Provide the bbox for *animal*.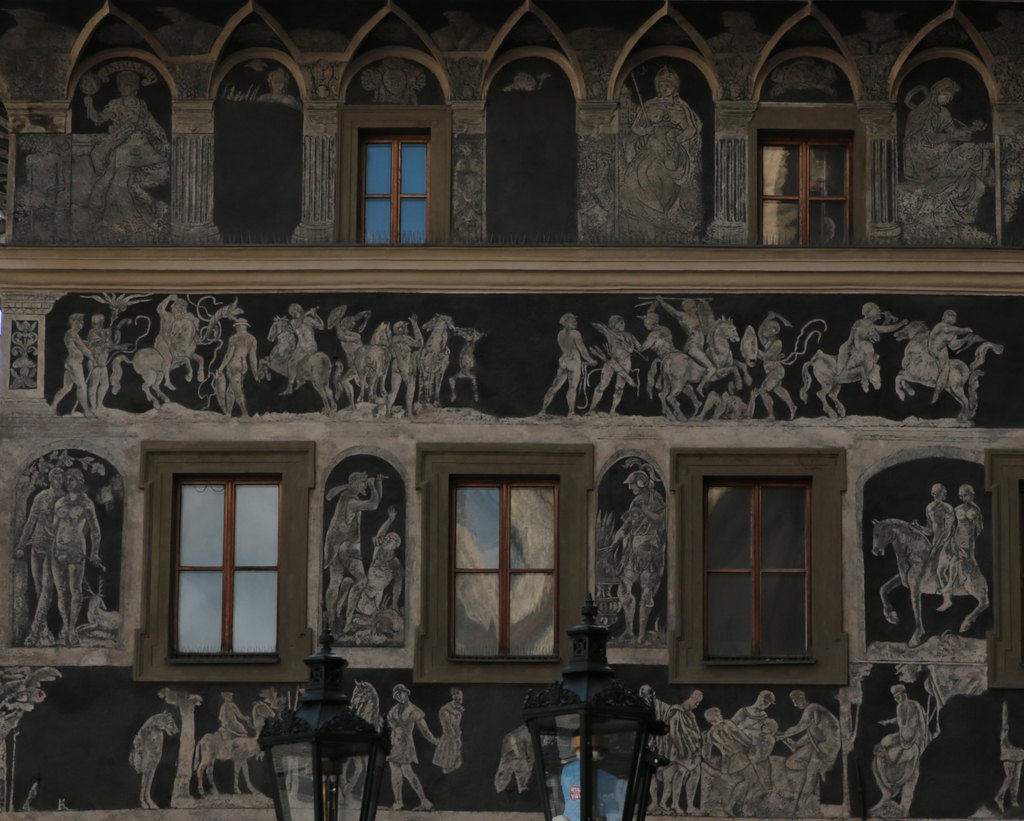
bbox=(327, 326, 396, 413).
